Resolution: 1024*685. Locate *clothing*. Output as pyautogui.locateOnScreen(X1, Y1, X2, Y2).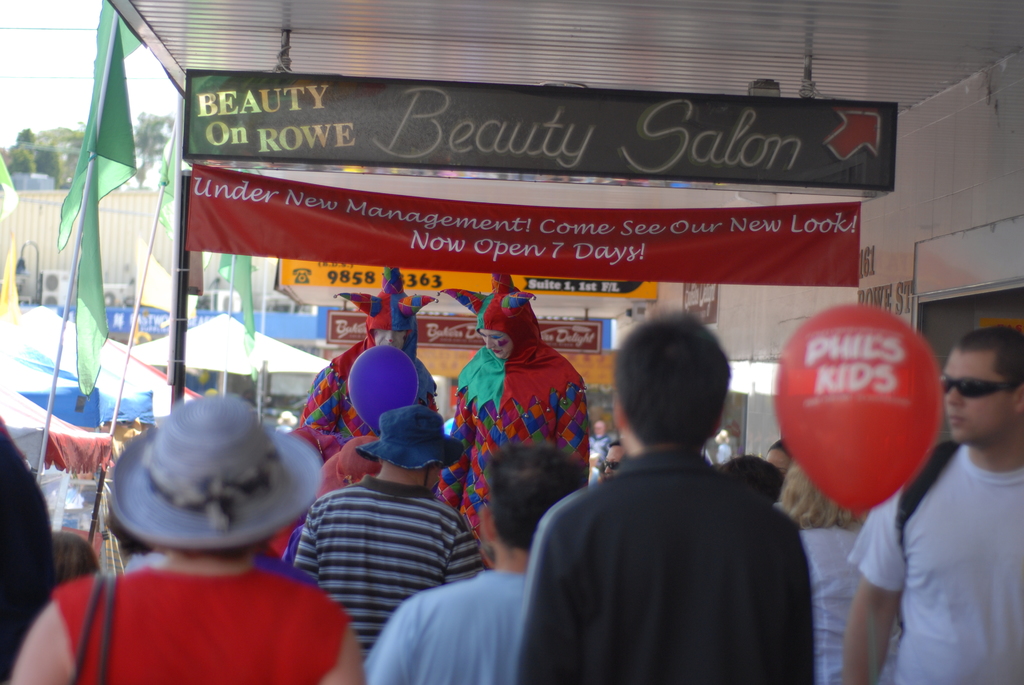
pyautogui.locateOnScreen(517, 448, 812, 684).
